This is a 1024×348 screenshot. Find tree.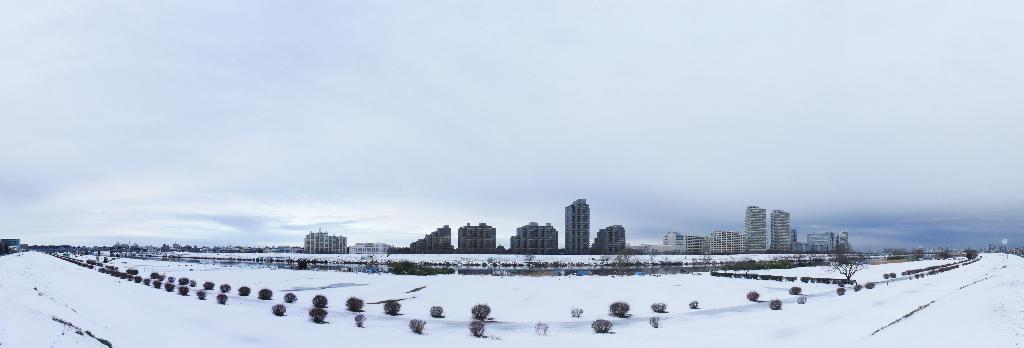
Bounding box: {"x1": 518, "y1": 247, "x2": 536, "y2": 268}.
